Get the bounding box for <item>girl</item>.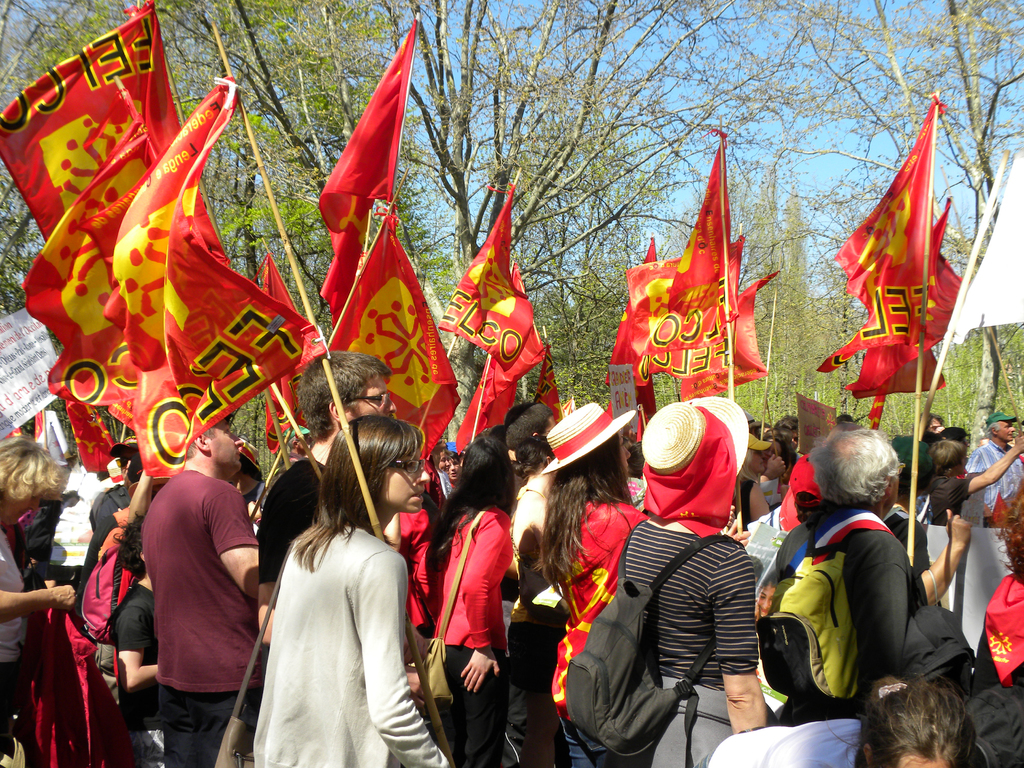
<box>250,417,444,767</box>.
